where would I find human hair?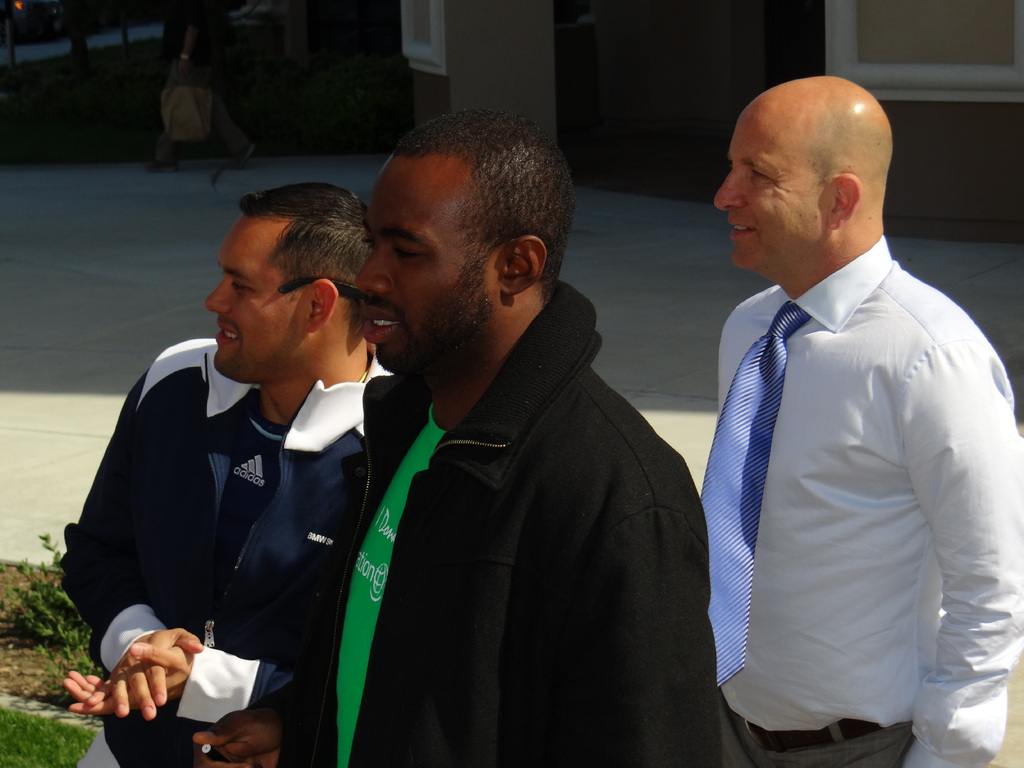
At box=[351, 118, 569, 320].
